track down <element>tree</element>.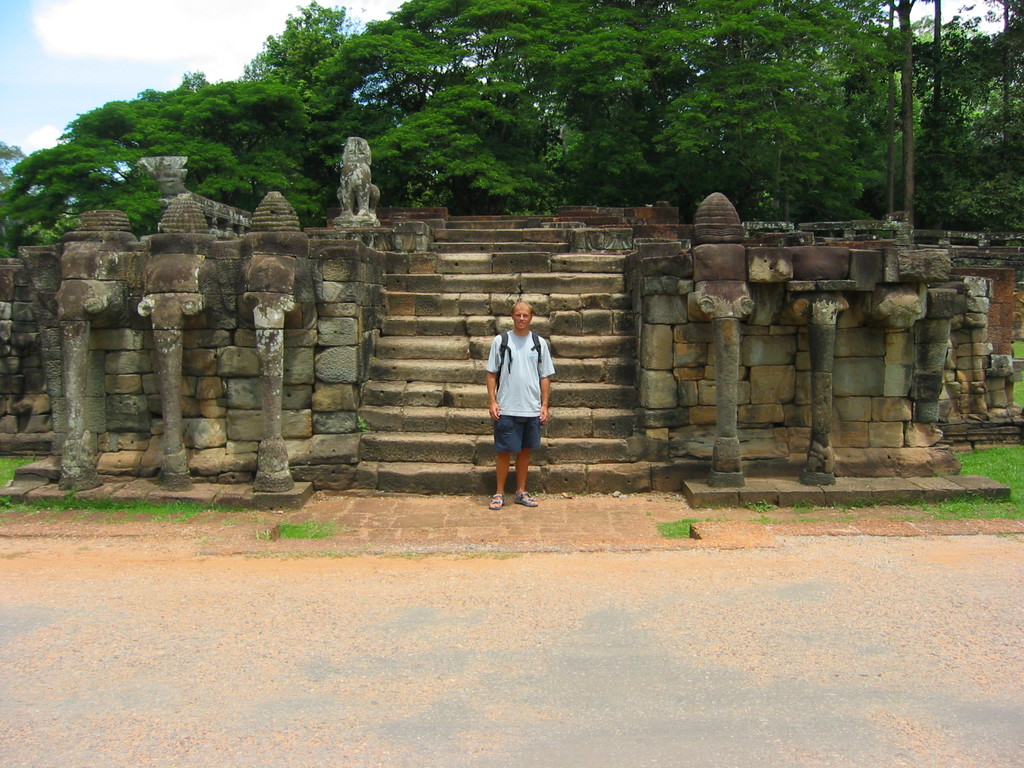
Tracked to pyautogui.locateOnScreen(639, 0, 927, 228).
